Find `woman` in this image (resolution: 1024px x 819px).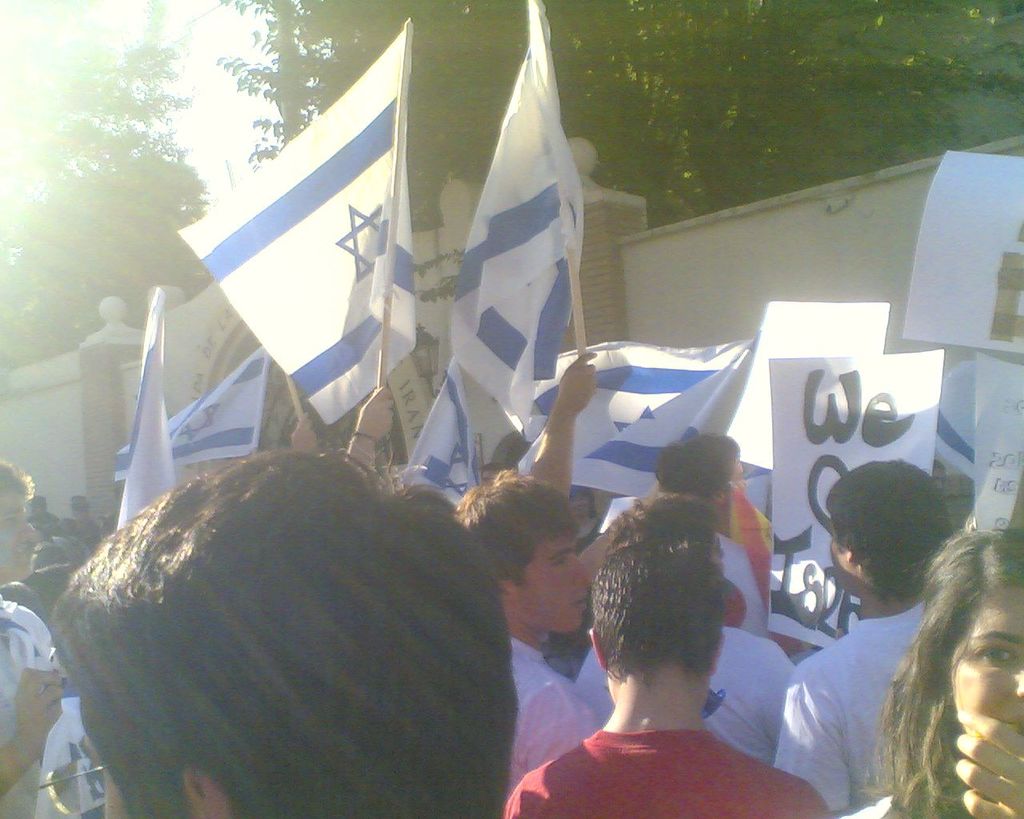
box(826, 469, 1023, 818).
